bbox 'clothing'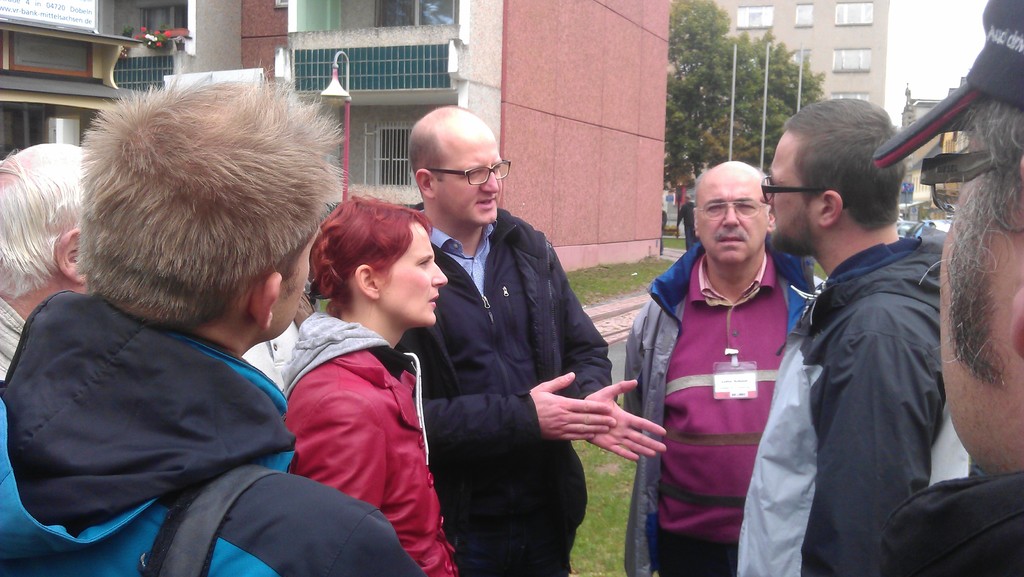
<bbox>0, 295, 30, 382</bbox>
